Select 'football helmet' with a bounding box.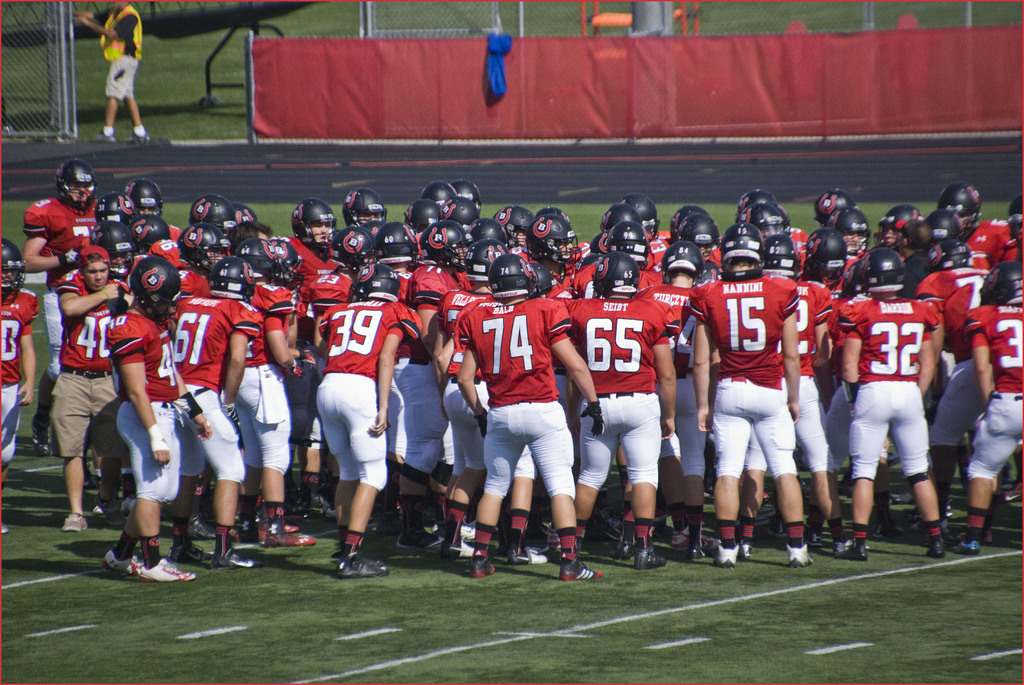
{"x1": 226, "y1": 236, "x2": 281, "y2": 285}.
